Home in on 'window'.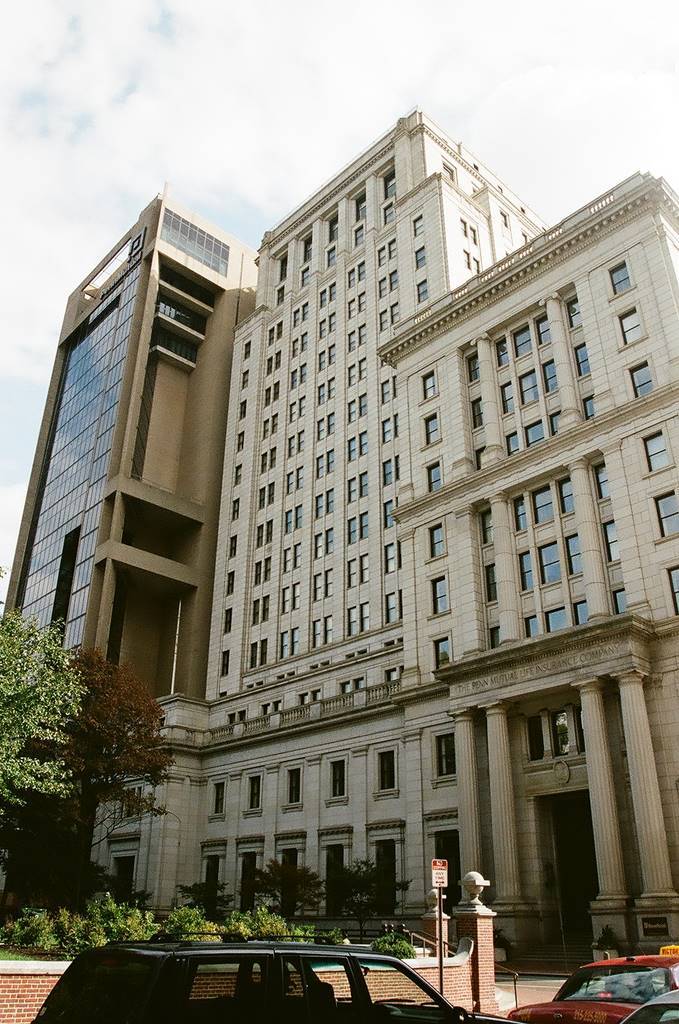
Homed in at select_region(529, 417, 544, 439).
